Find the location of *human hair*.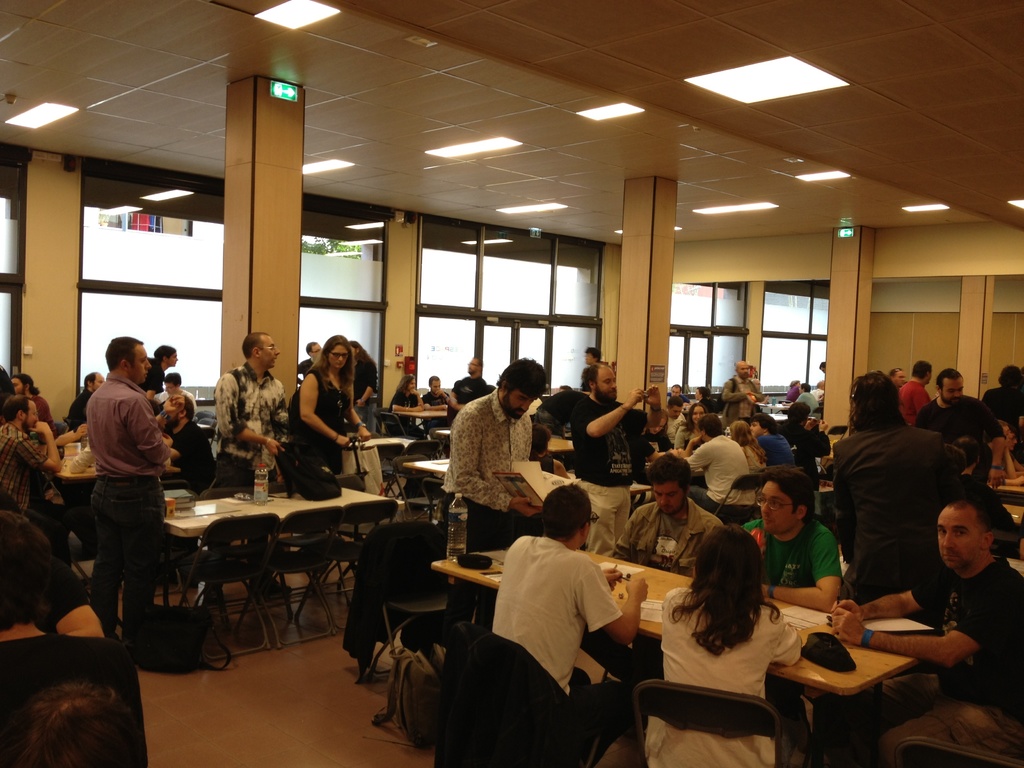
Location: [left=543, top=483, right=589, bottom=539].
